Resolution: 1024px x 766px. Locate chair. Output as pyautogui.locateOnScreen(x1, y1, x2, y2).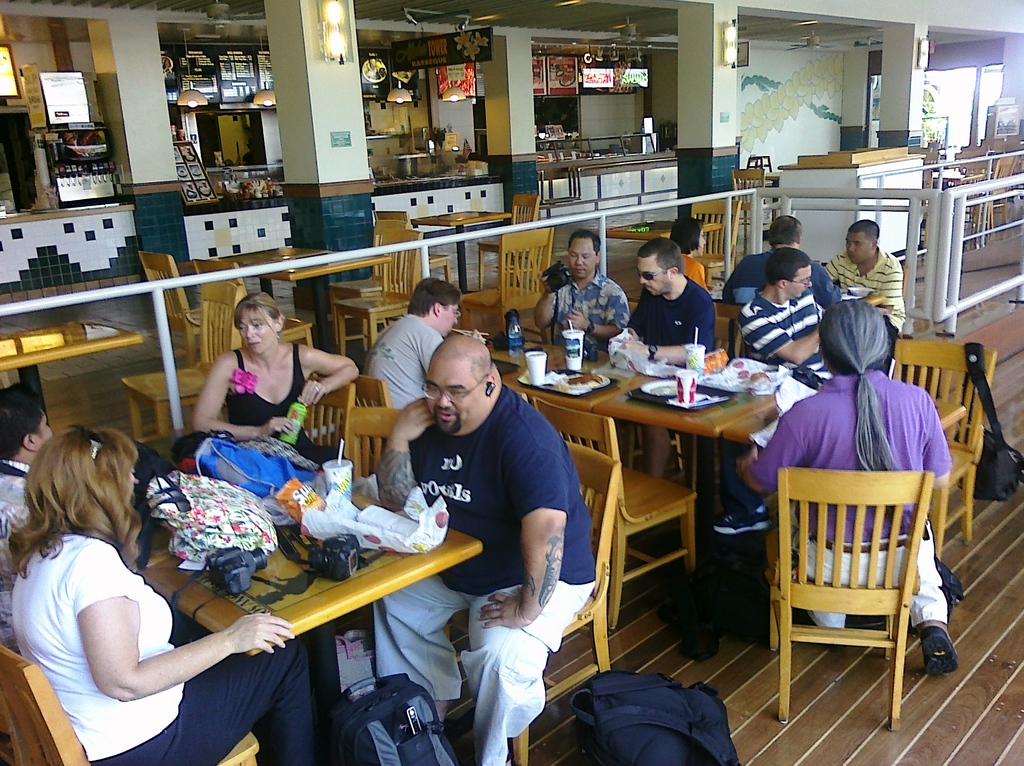
pyautogui.locateOnScreen(687, 201, 748, 293).
